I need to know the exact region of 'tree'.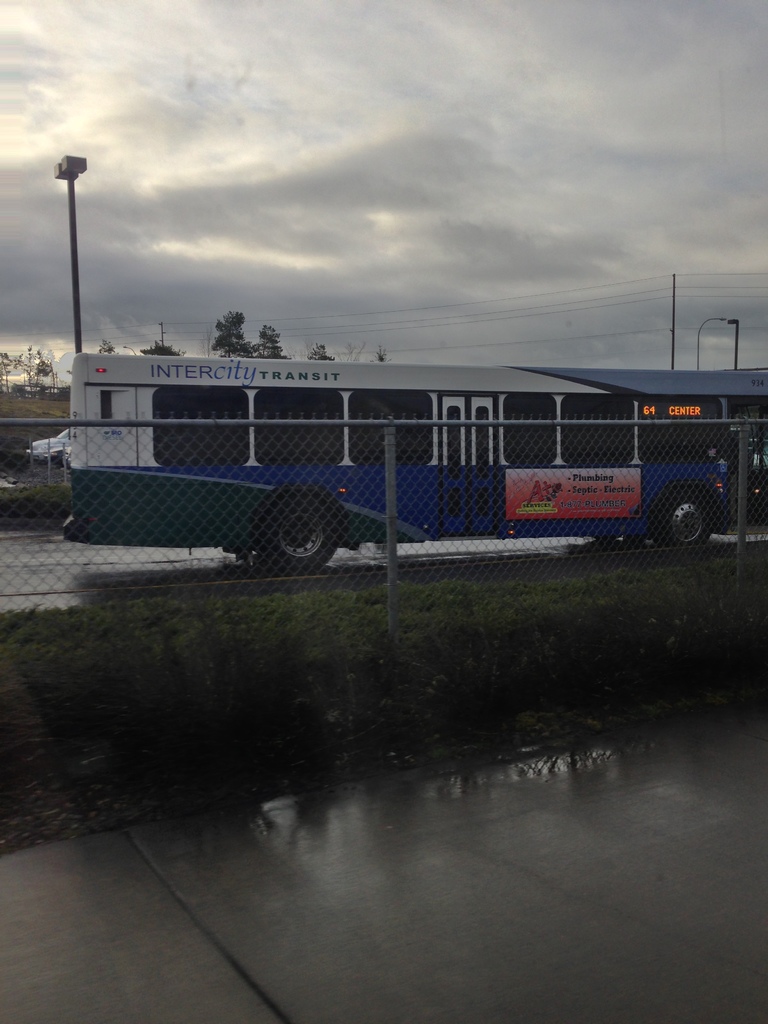
Region: locate(256, 325, 296, 360).
